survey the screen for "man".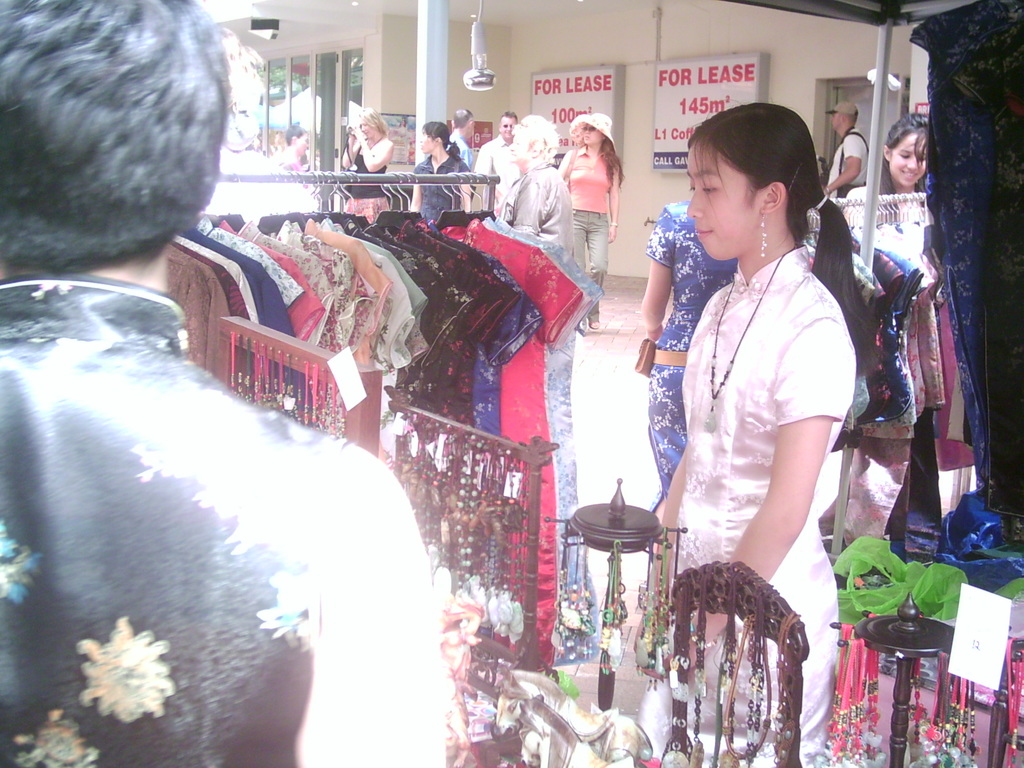
Survey found: Rect(820, 100, 867, 198).
